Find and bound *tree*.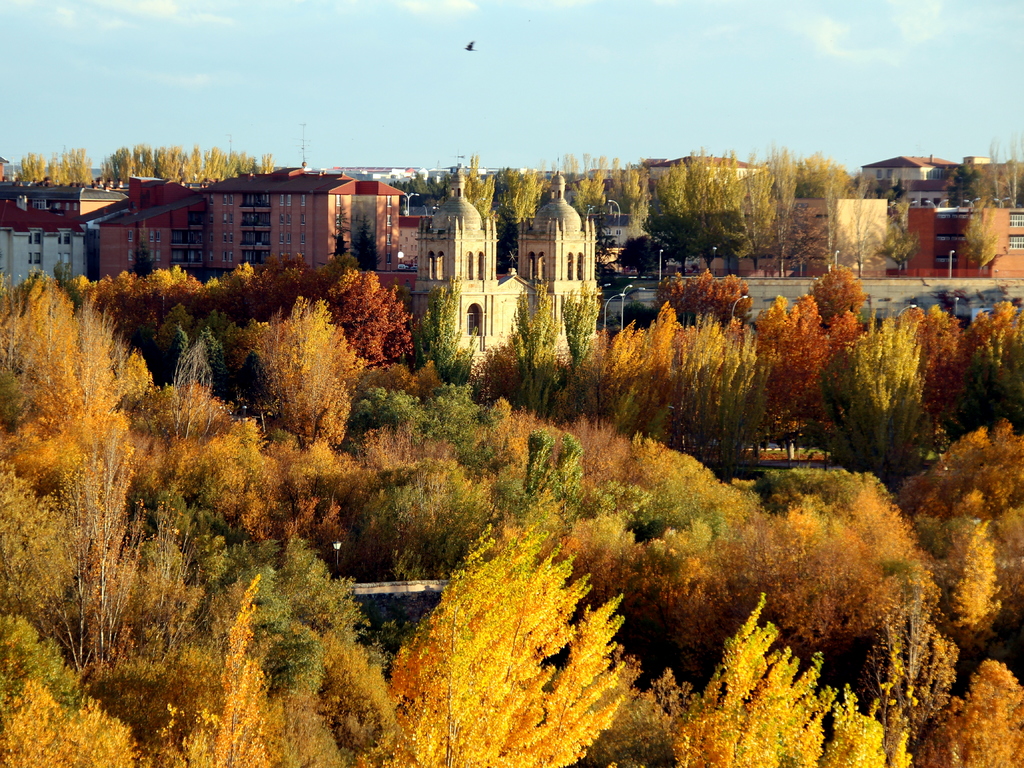
Bound: [x1=801, y1=171, x2=857, y2=273].
